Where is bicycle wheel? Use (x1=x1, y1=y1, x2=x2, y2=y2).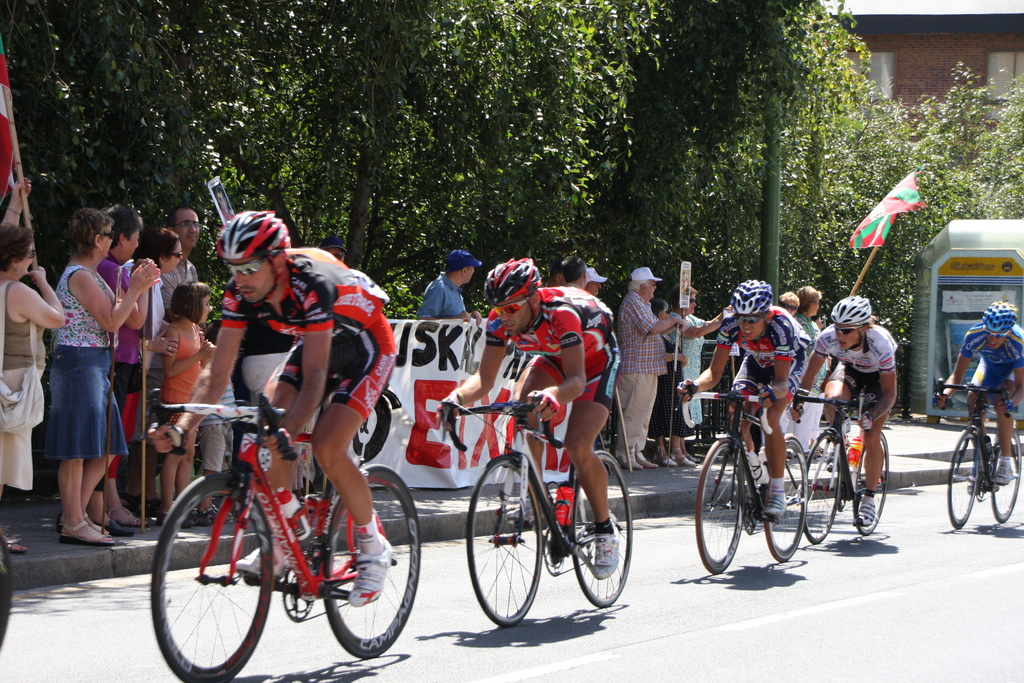
(x1=574, y1=447, x2=635, y2=607).
